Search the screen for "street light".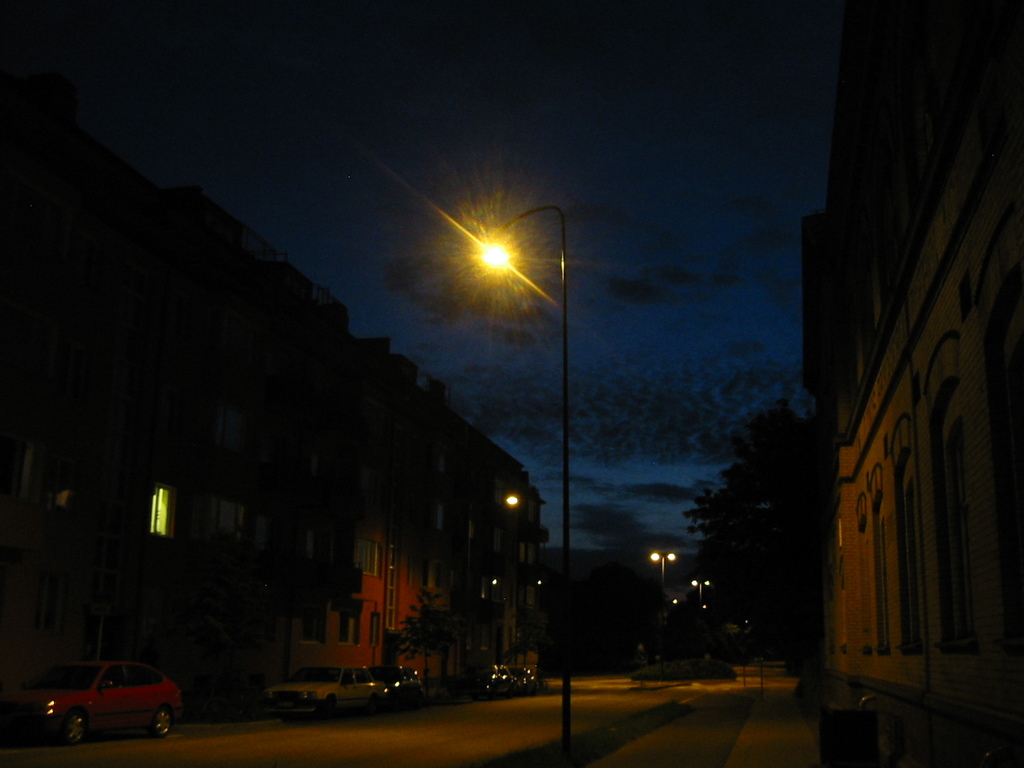
Found at region(646, 547, 678, 605).
